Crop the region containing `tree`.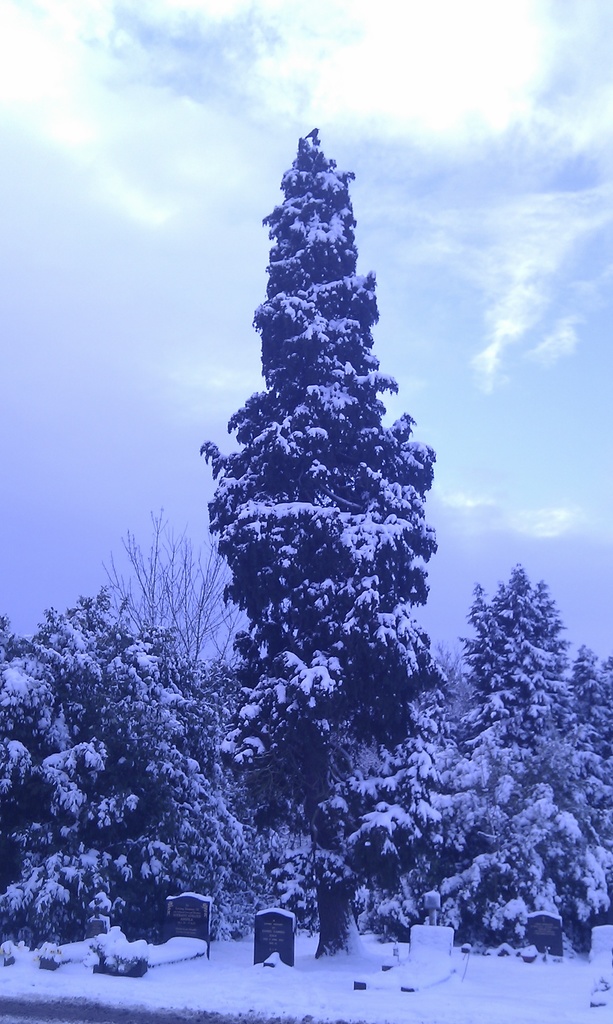
Crop region: (0,594,252,960).
